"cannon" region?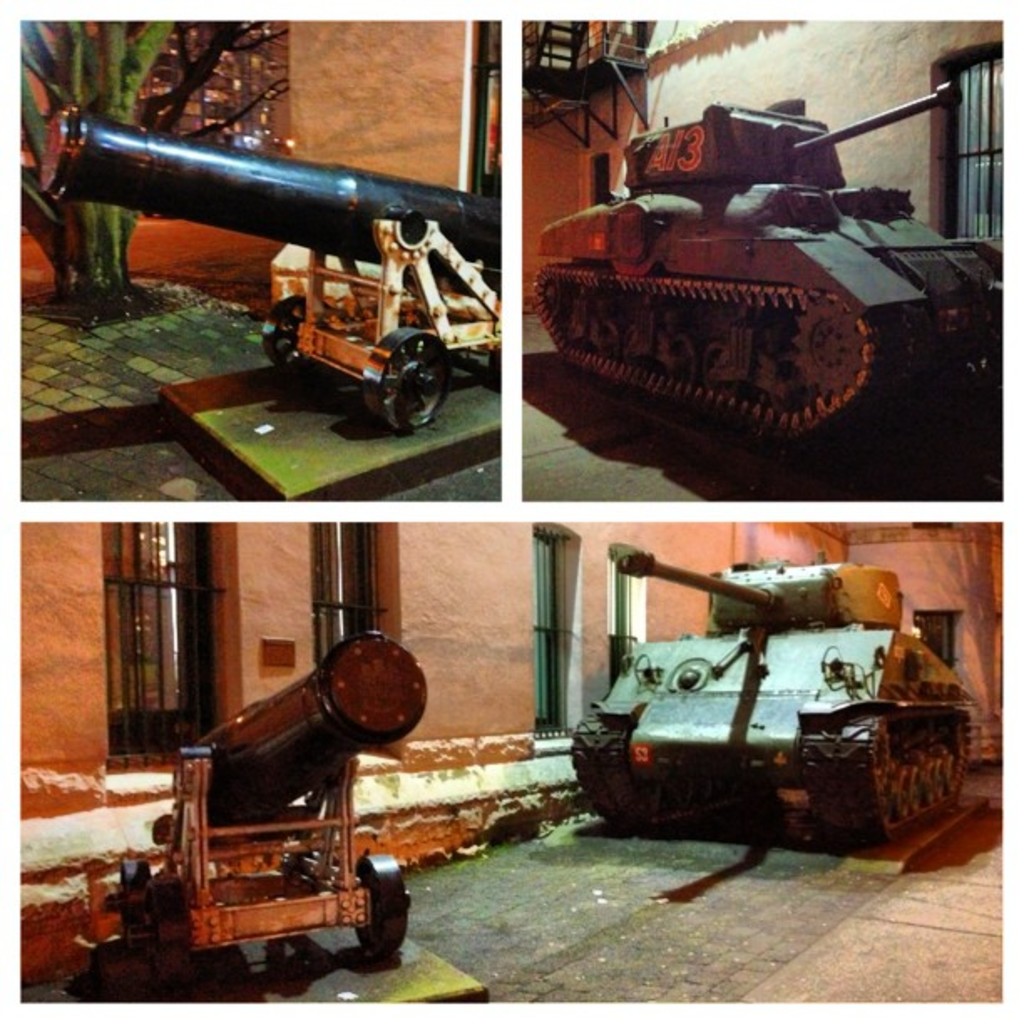
crop(35, 109, 500, 435)
